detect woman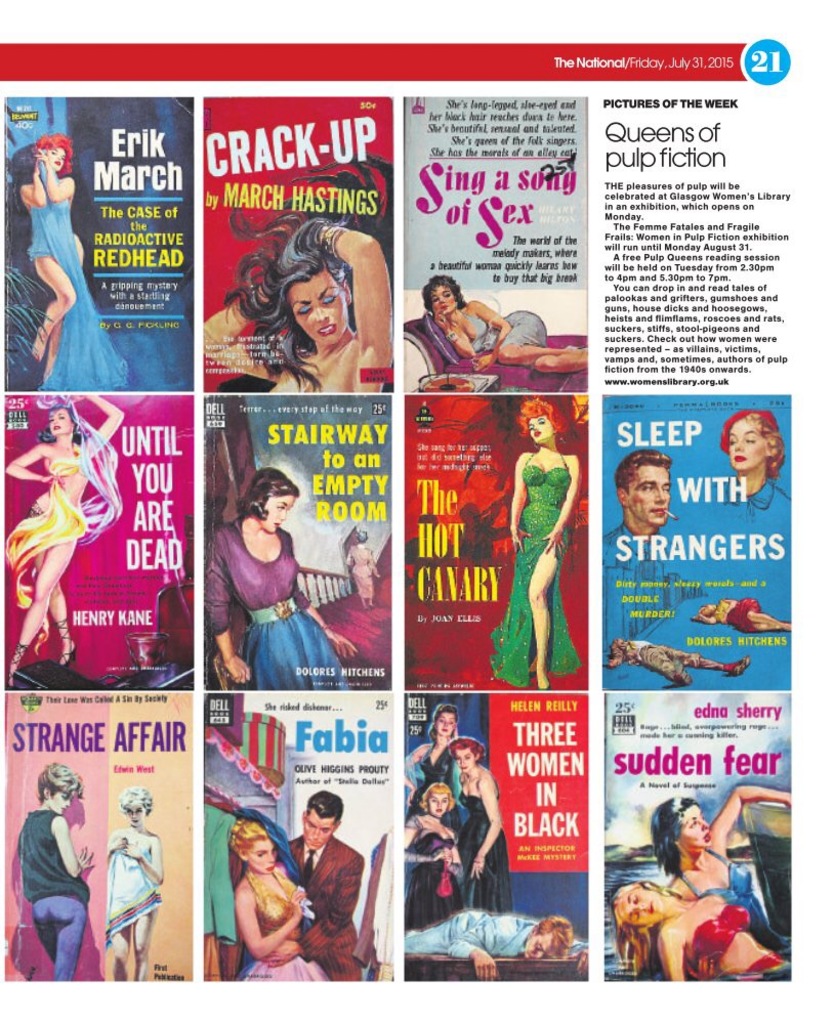
bbox=(706, 404, 800, 504)
